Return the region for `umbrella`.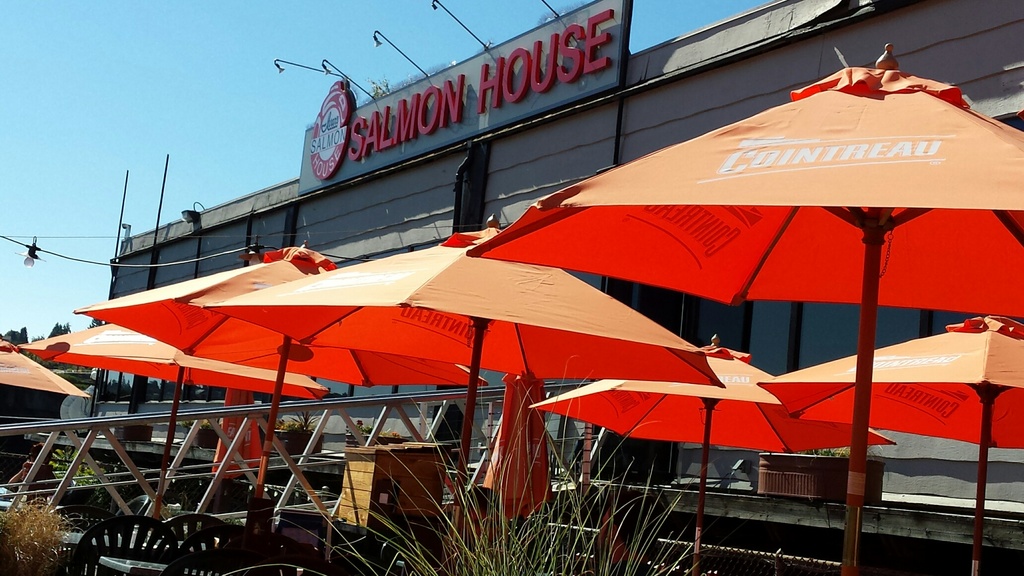
<box>72,229,495,575</box>.
